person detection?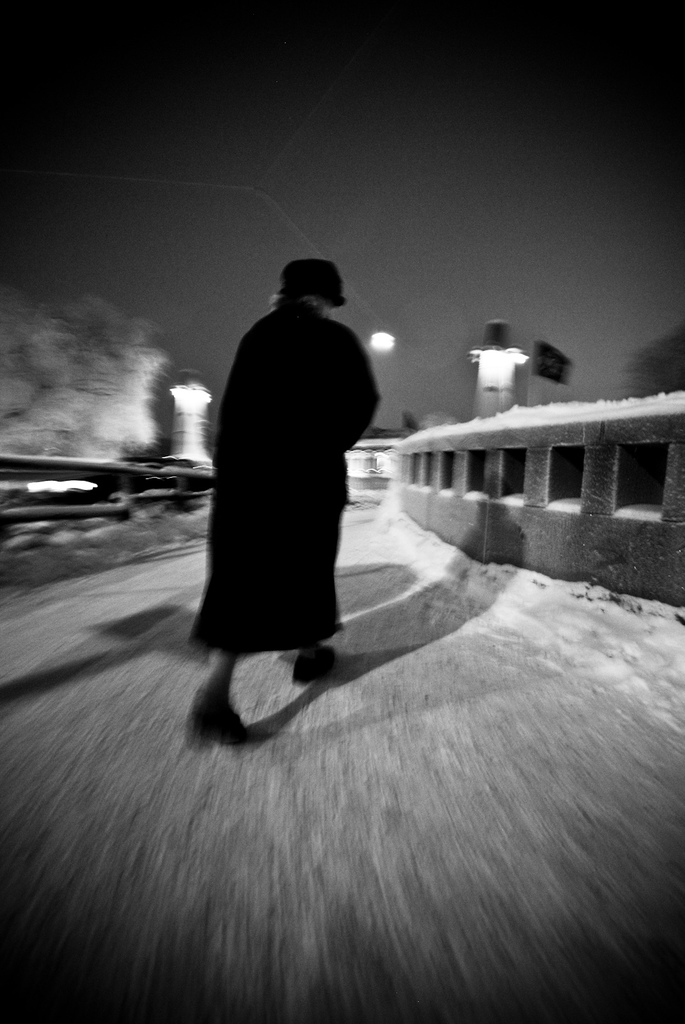
{"x1": 184, "y1": 229, "x2": 391, "y2": 744}
